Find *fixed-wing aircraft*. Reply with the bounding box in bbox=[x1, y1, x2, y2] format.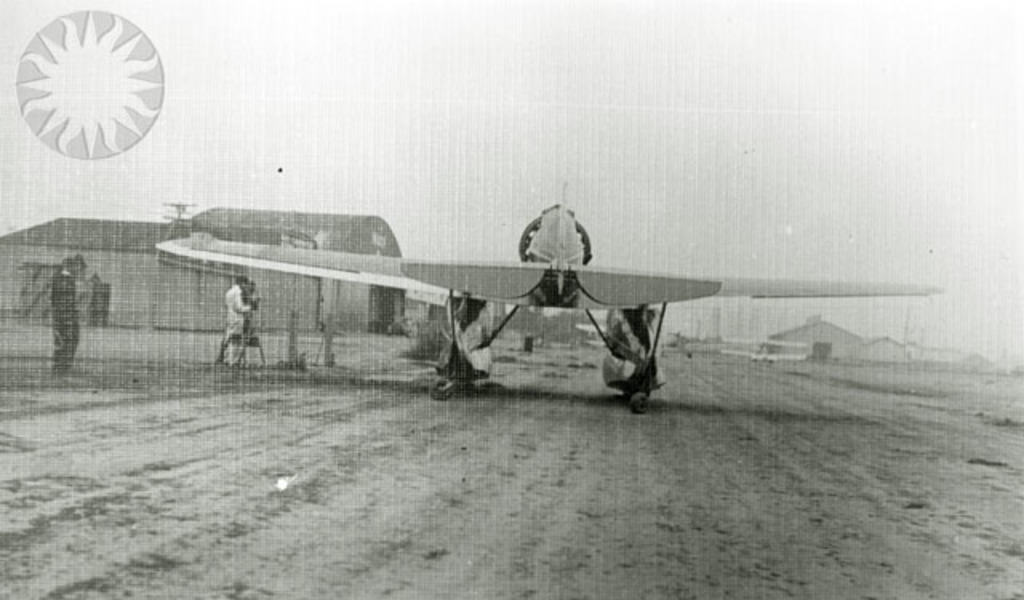
bbox=[150, 182, 949, 400].
